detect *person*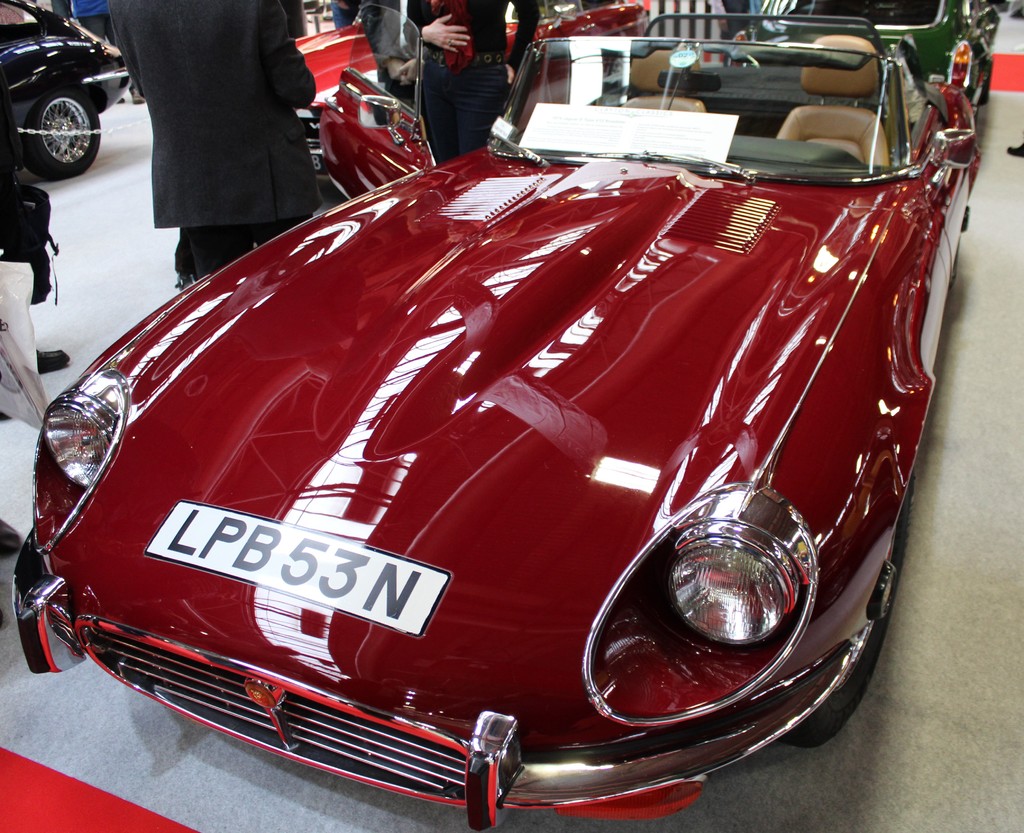
403/0/537/167
